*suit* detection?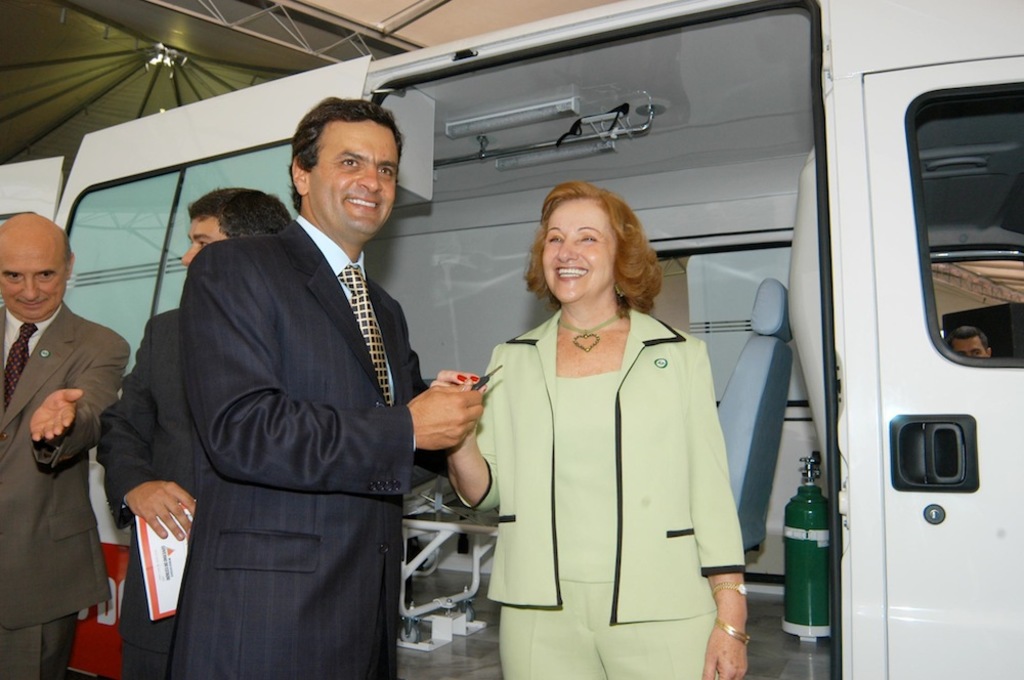
<box>96,311,212,678</box>
